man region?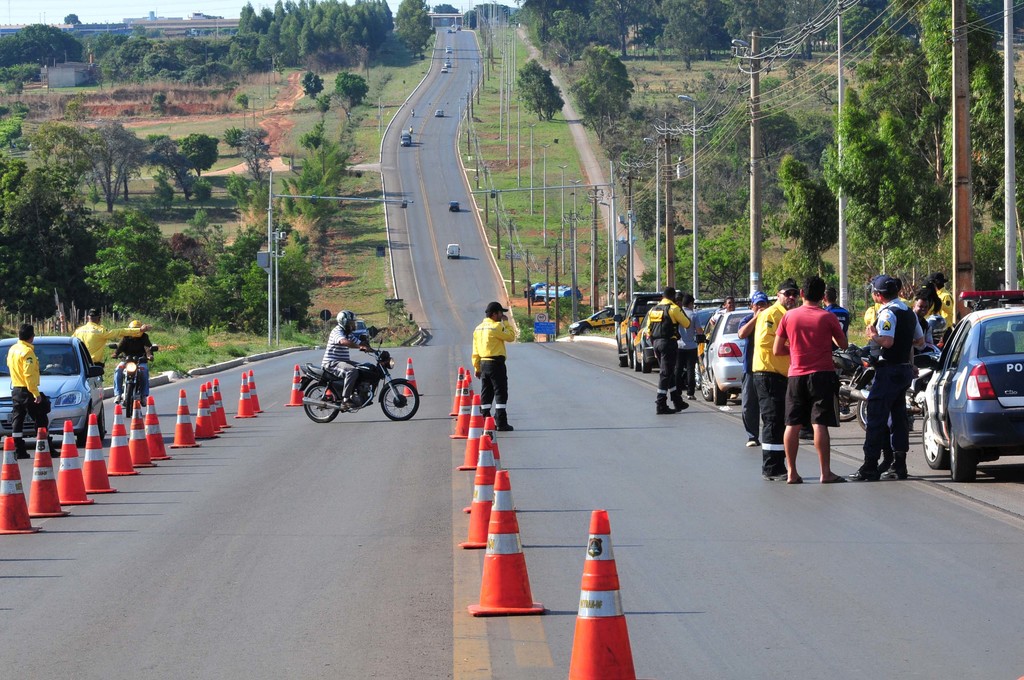
bbox(470, 300, 515, 432)
